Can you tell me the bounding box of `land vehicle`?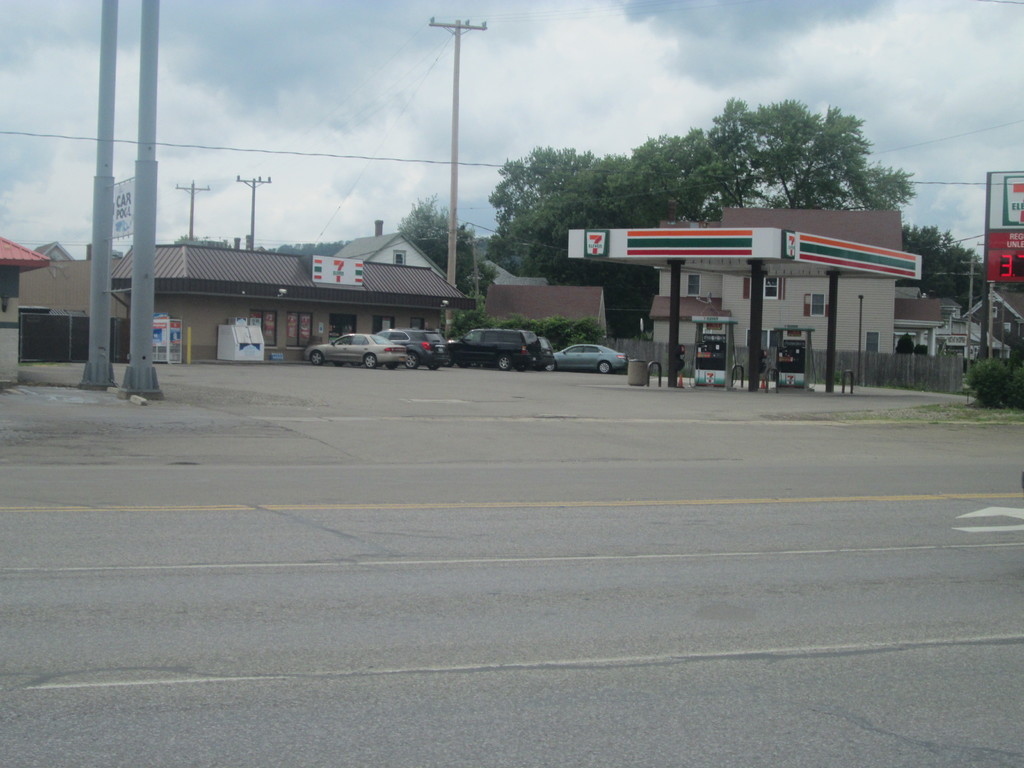
locate(447, 326, 542, 371).
